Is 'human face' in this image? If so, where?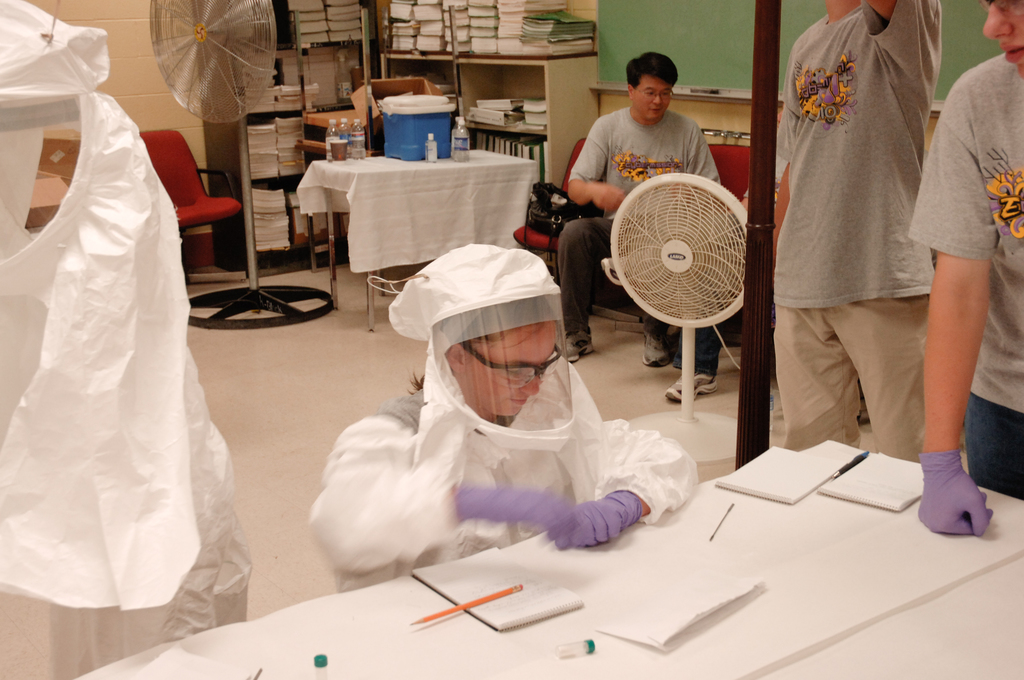
Yes, at [467,324,559,414].
